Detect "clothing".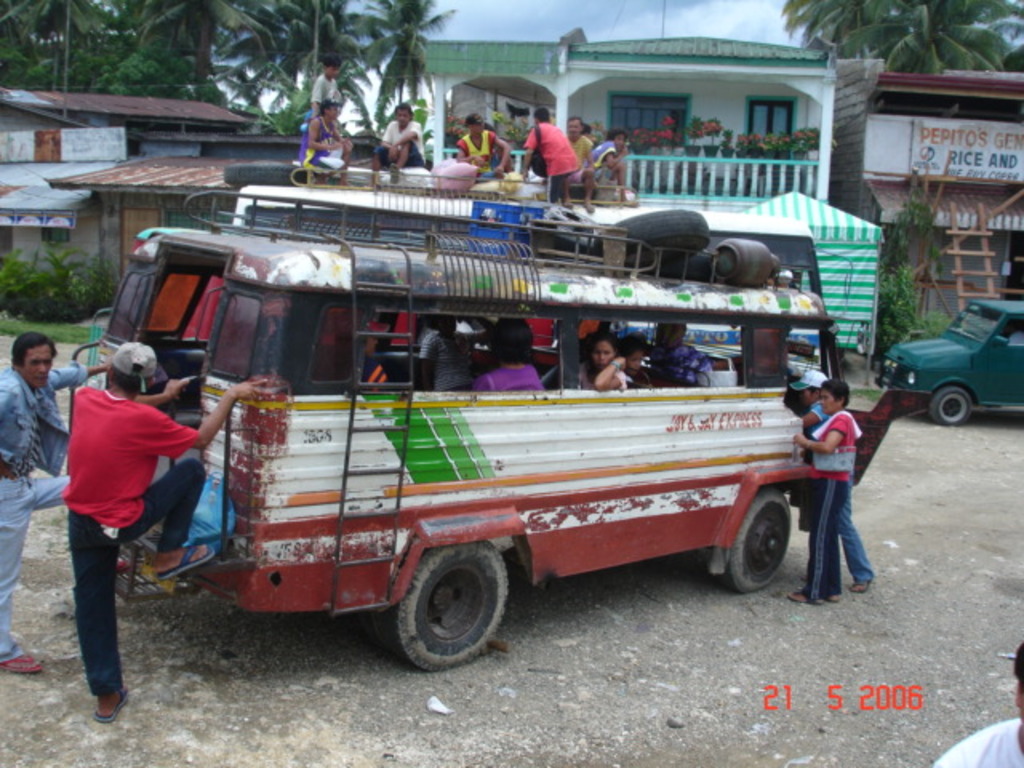
Detected at 803/392/870/574.
